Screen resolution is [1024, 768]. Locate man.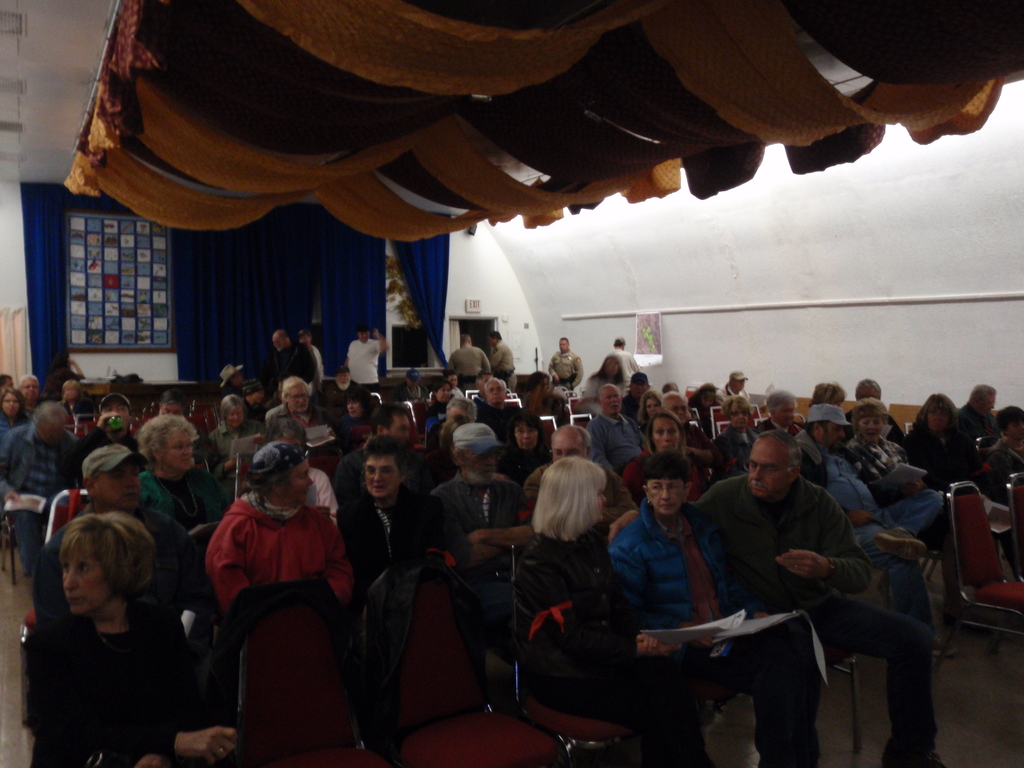
<bbox>783, 409, 944, 668</bbox>.
